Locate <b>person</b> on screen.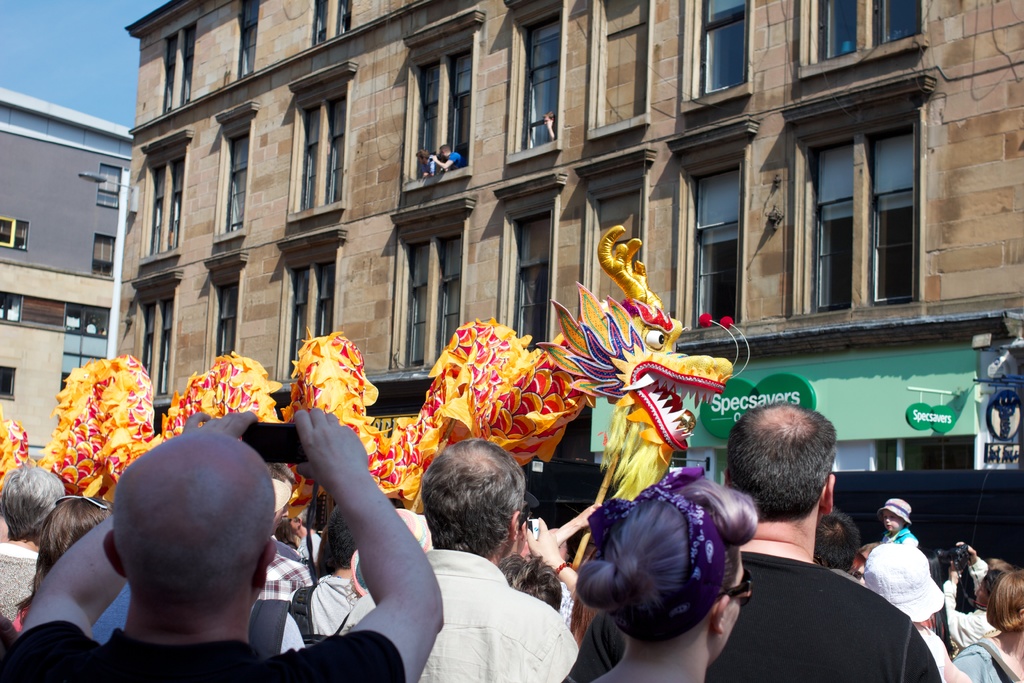
On screen at box(952, 568, 1023, 682).
